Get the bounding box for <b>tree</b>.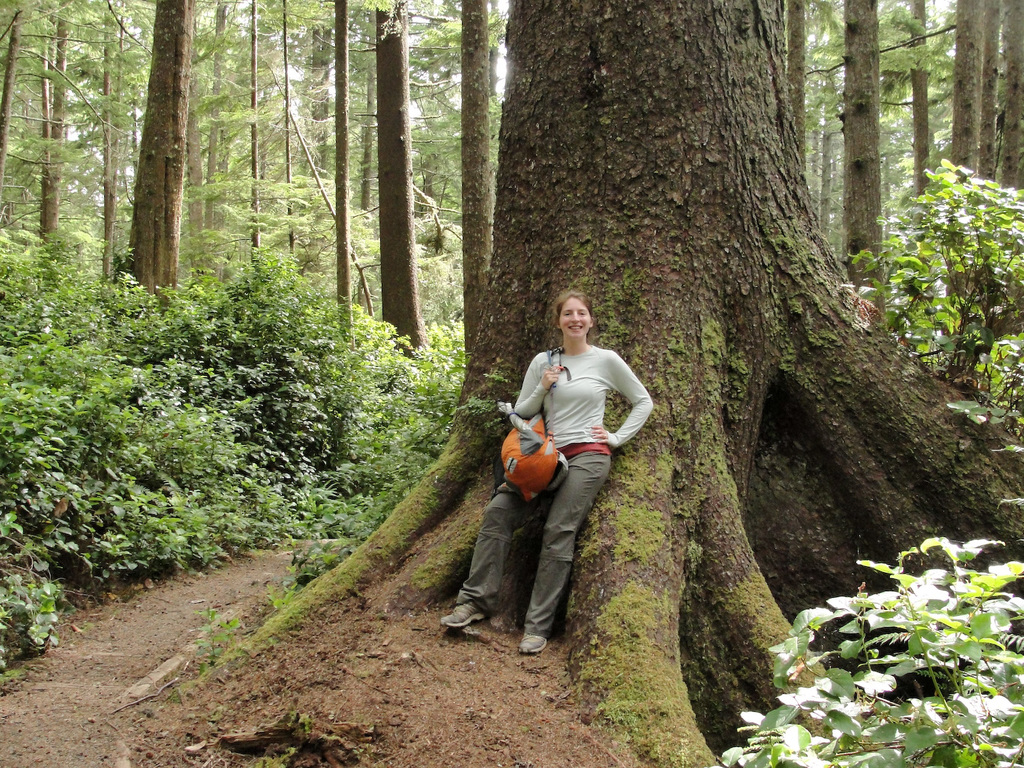
locate(246, 0, 263, 253).
